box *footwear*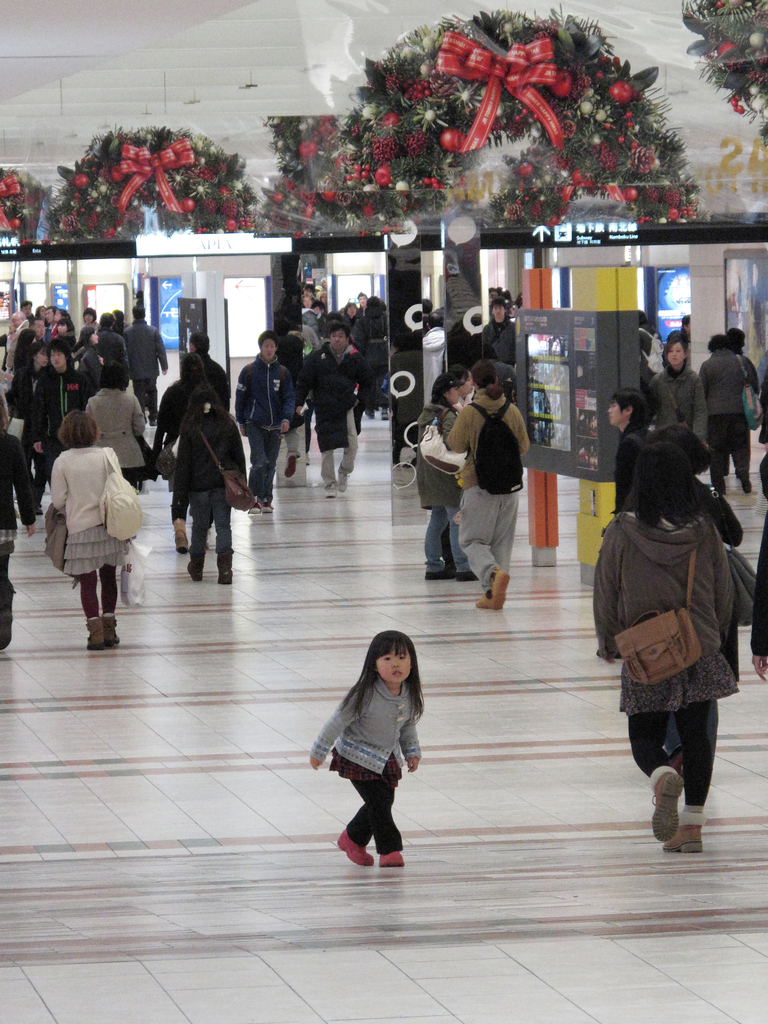
{"x1": 185, "y1": 563, "x2": 200, "y2": 585}
